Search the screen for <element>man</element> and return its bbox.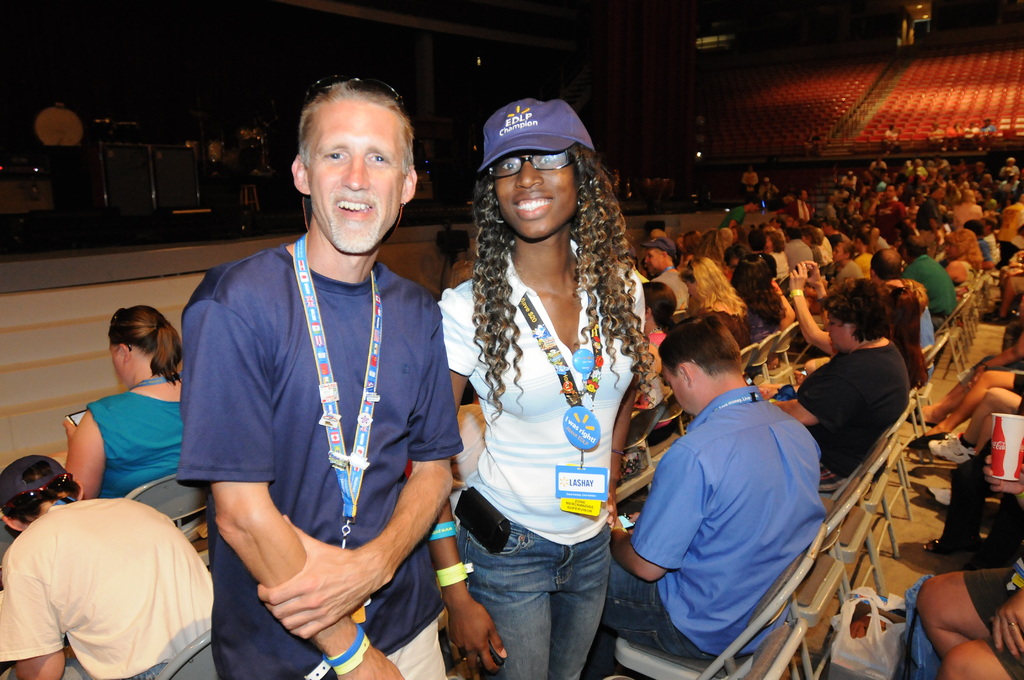
Found: [left=717, top=194, right=764, bottom=230].
